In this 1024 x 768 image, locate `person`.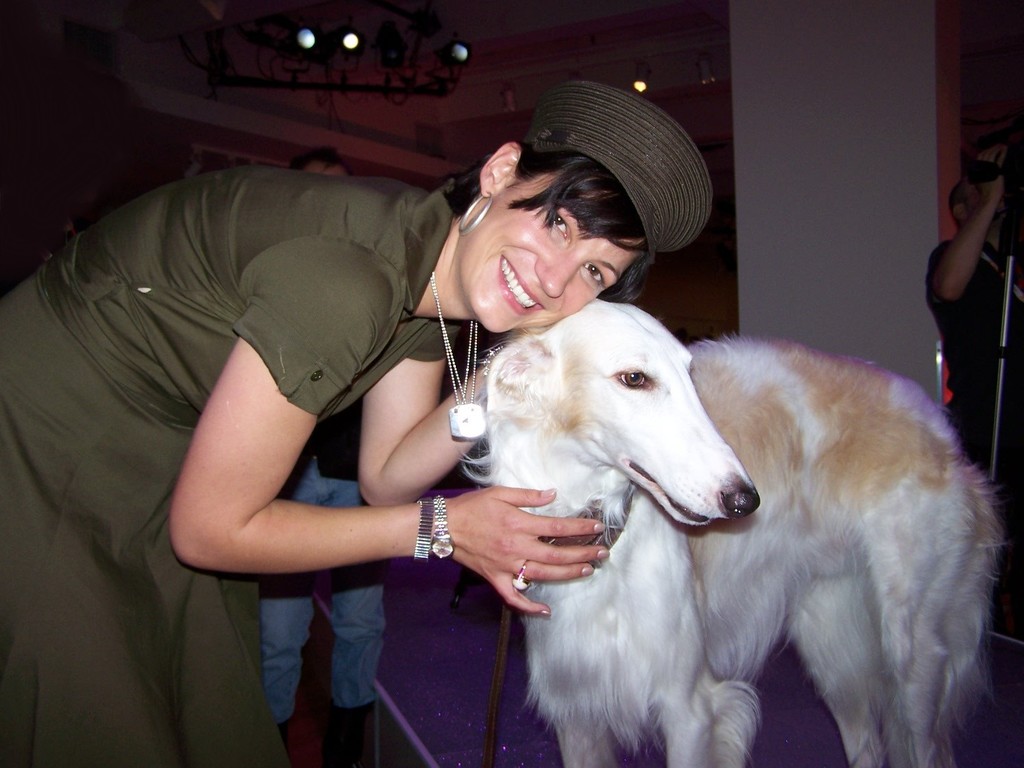
Bounding box: {"x1": 919, "y1": 136, "x2": 1023, "y2": 537}.
